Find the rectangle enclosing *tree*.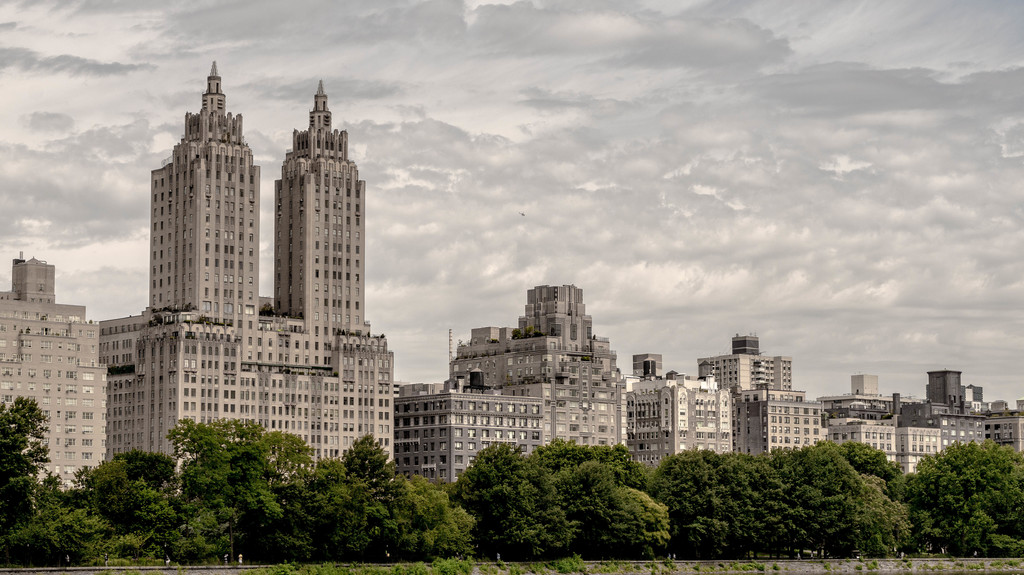
[x1=289, y1=431, x2=467, y2=555].
